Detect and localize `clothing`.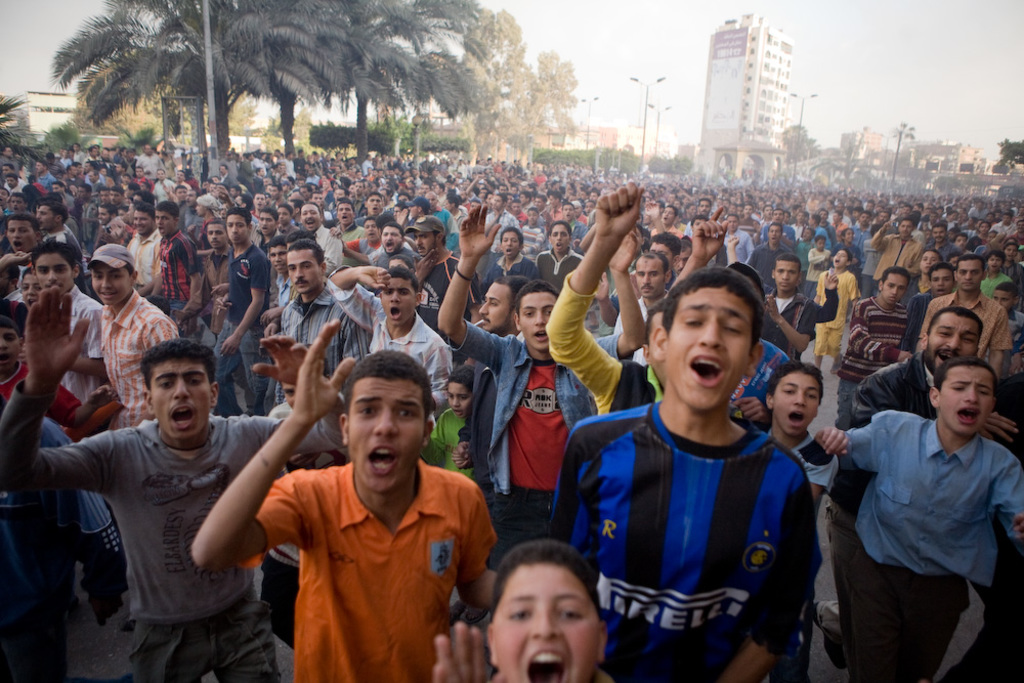
Localized at x1=402 y1=244 x2=471 y2=342.
